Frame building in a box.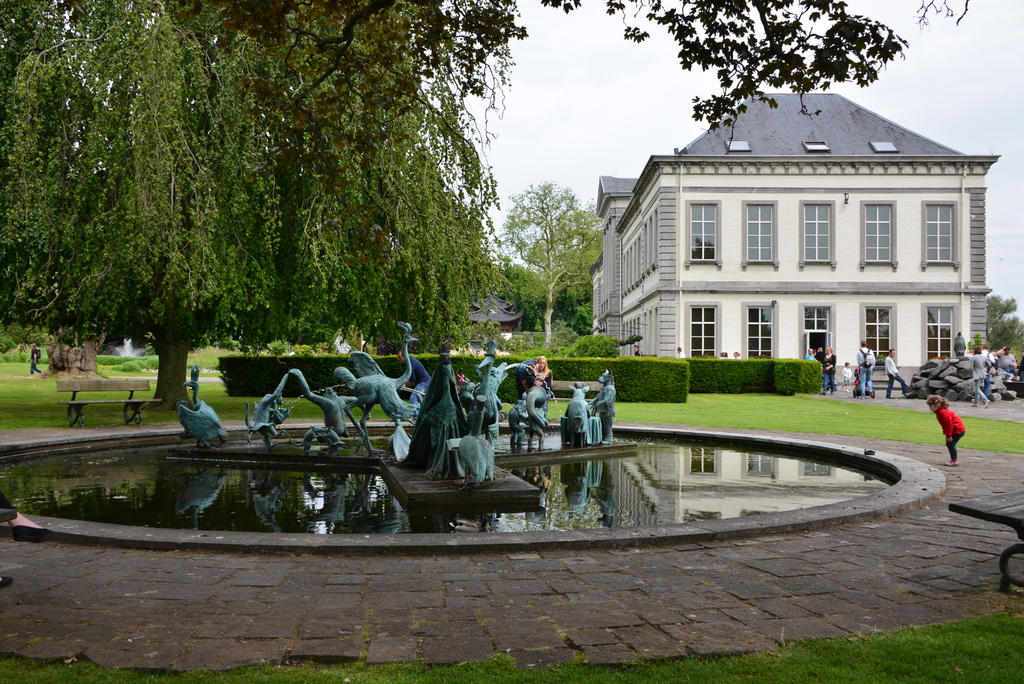
locate(581, 126, 1001, 393).
